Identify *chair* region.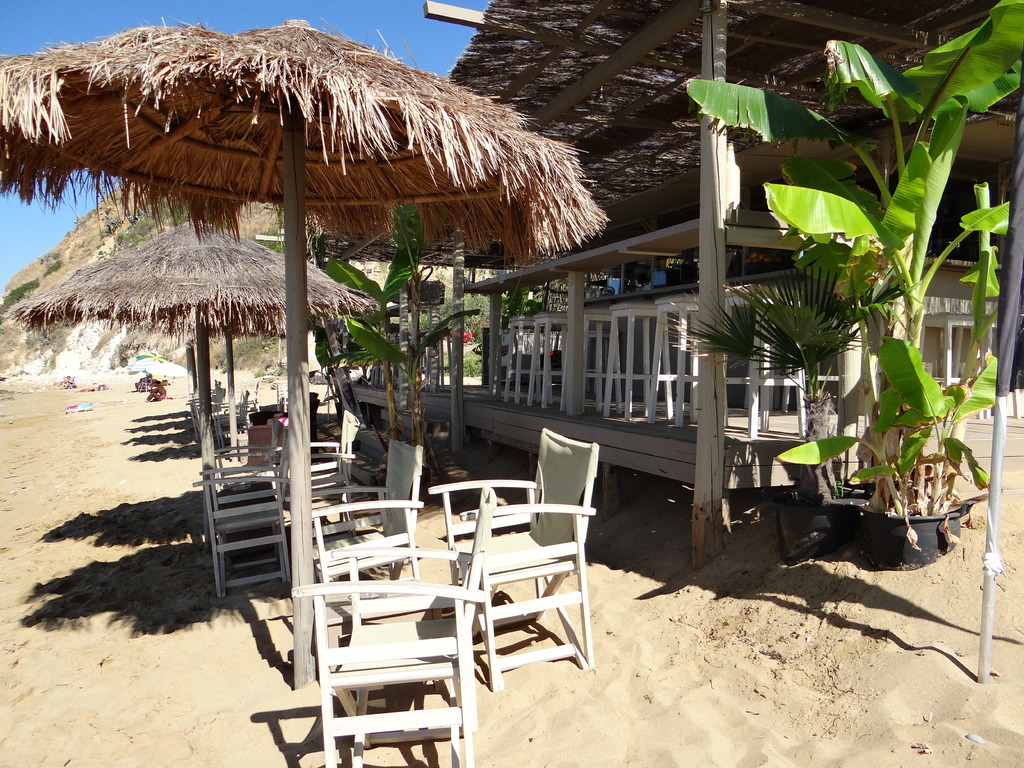
Region: 307 408 361 512.
